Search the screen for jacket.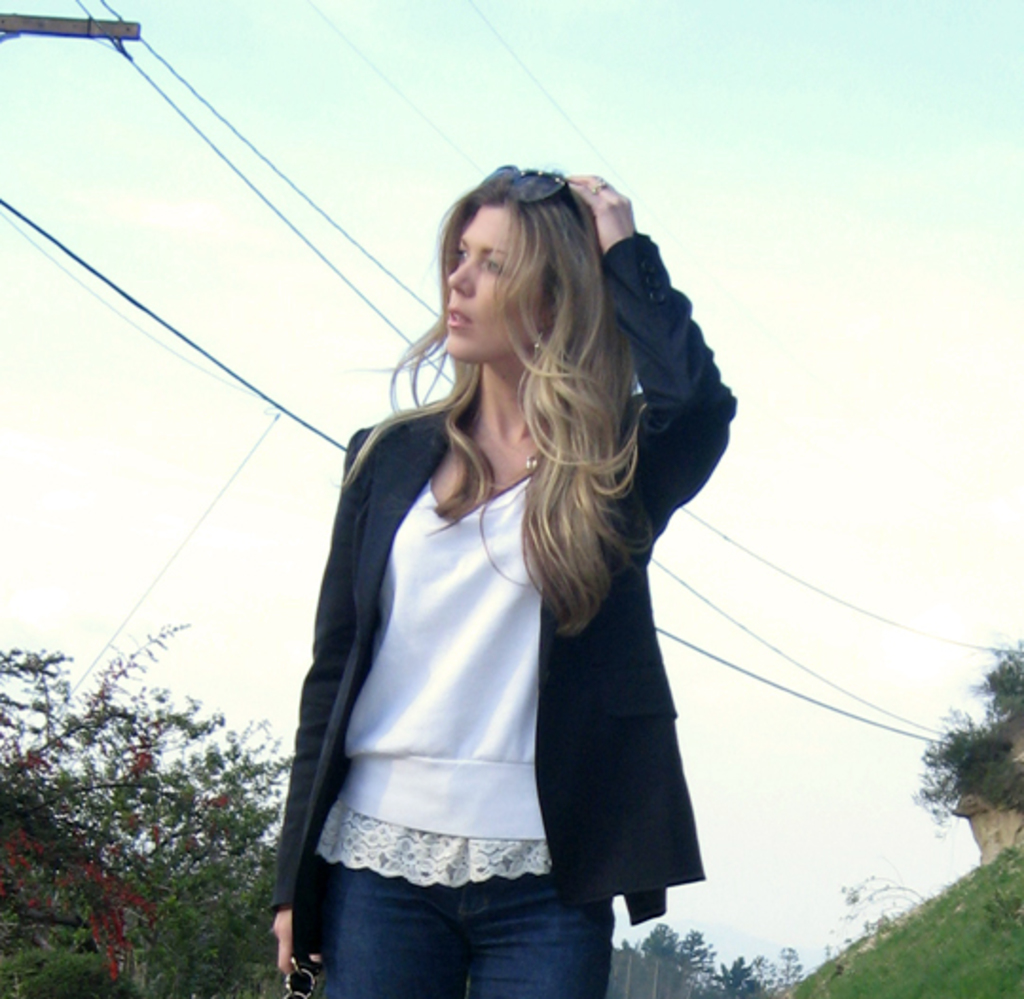
Found at l=229, t=300, r=683, b=929.
